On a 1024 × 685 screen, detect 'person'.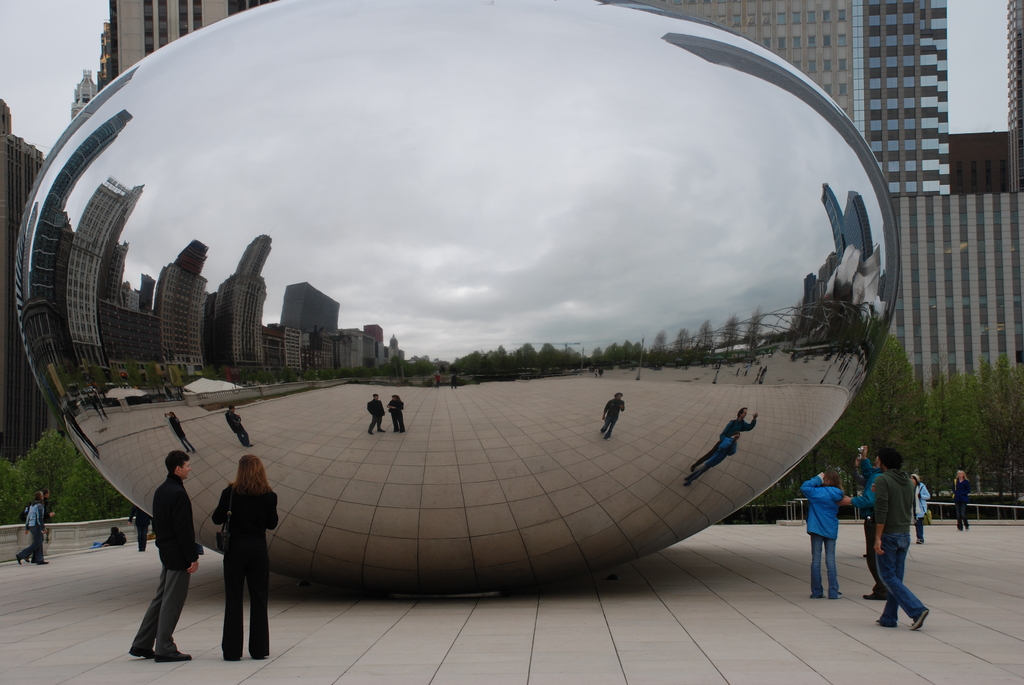
<region>221, 403, 255, 450</region>.
